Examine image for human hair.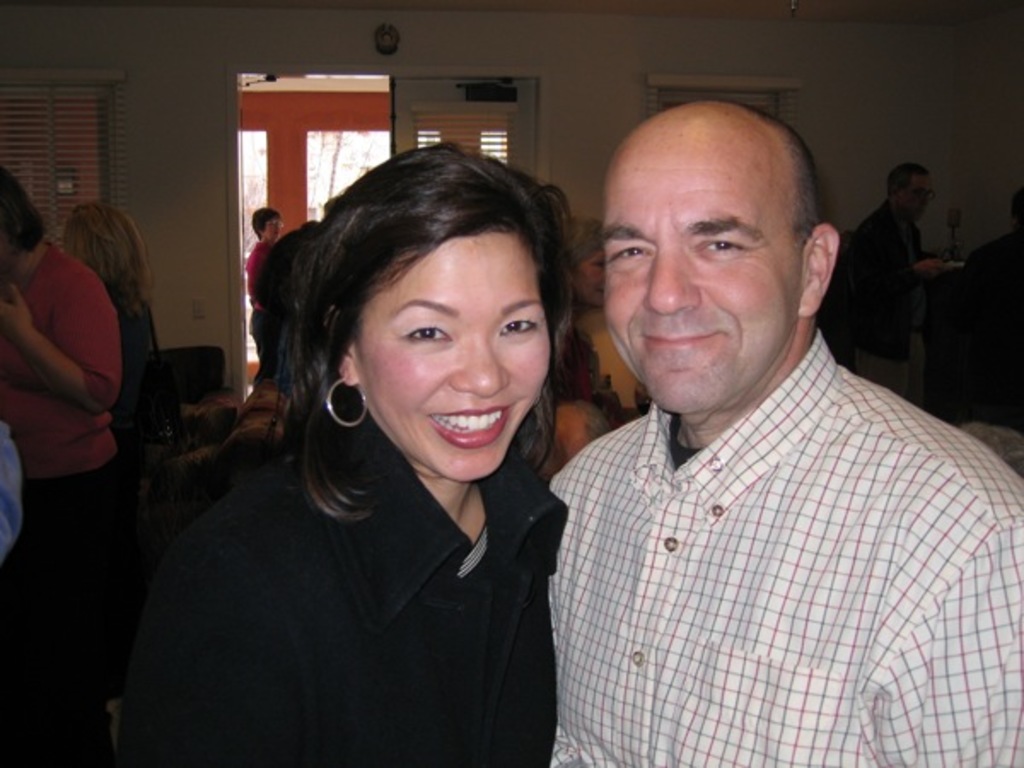
Examination result: detection(568, 217, 602, 271).
